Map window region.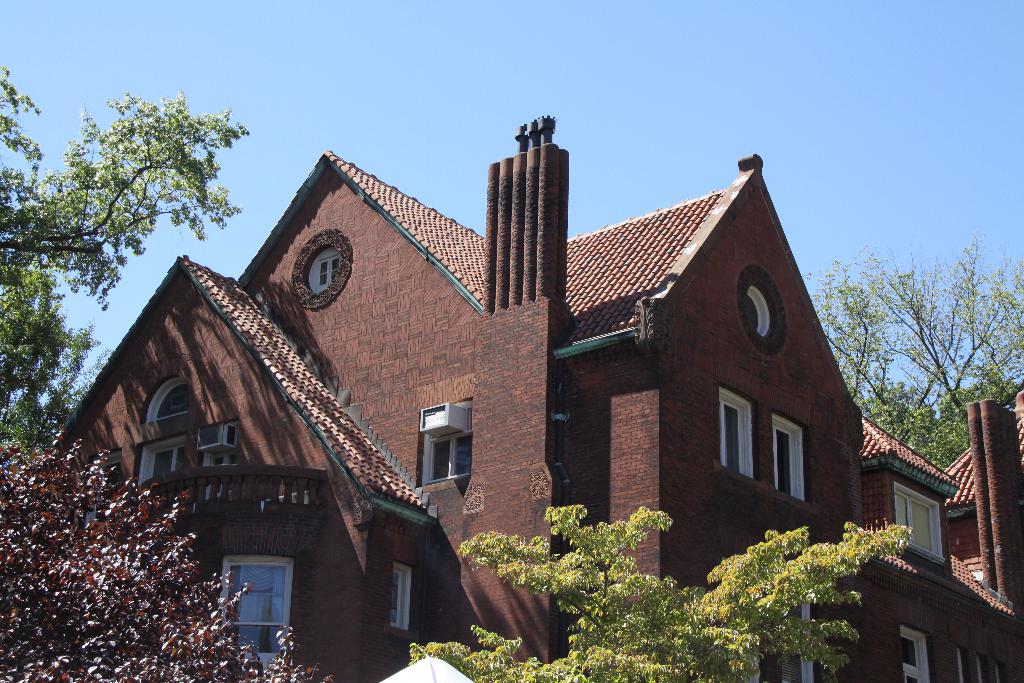
Mapped to (137,375,221,443).
